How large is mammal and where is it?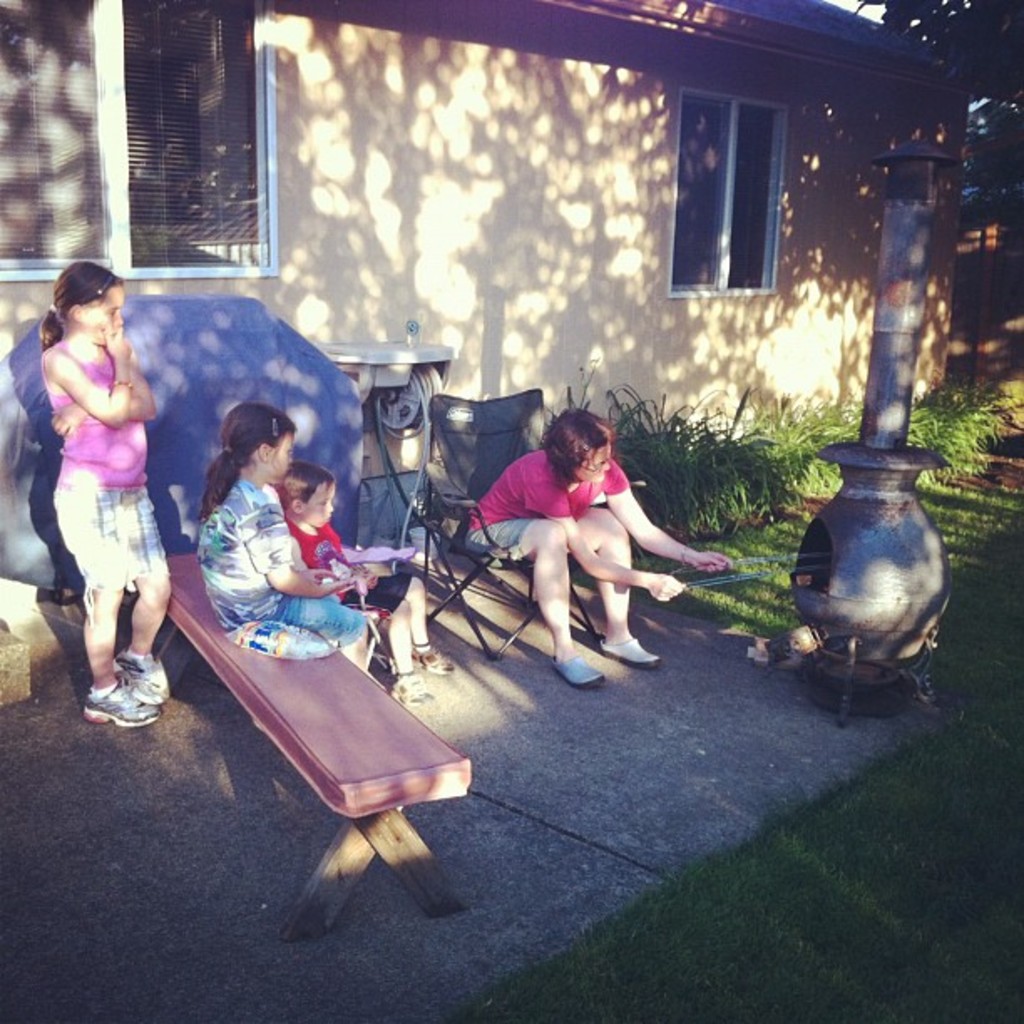
Bounding box: box=[268, 462, 455, 703].
